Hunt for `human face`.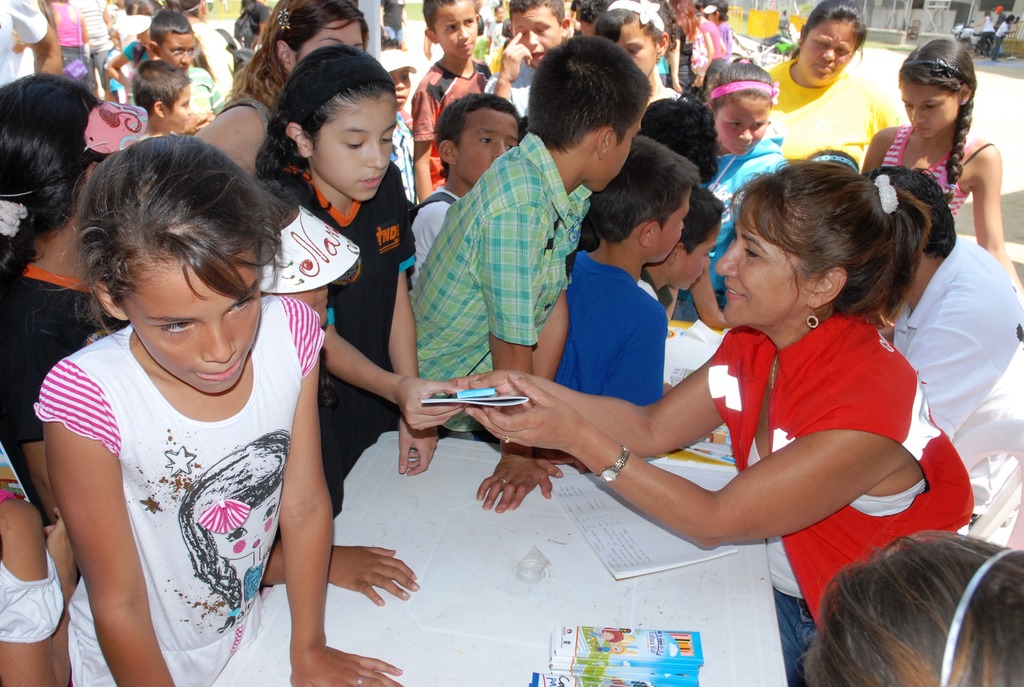
Hunted down at (315, 83, 399, 204).
